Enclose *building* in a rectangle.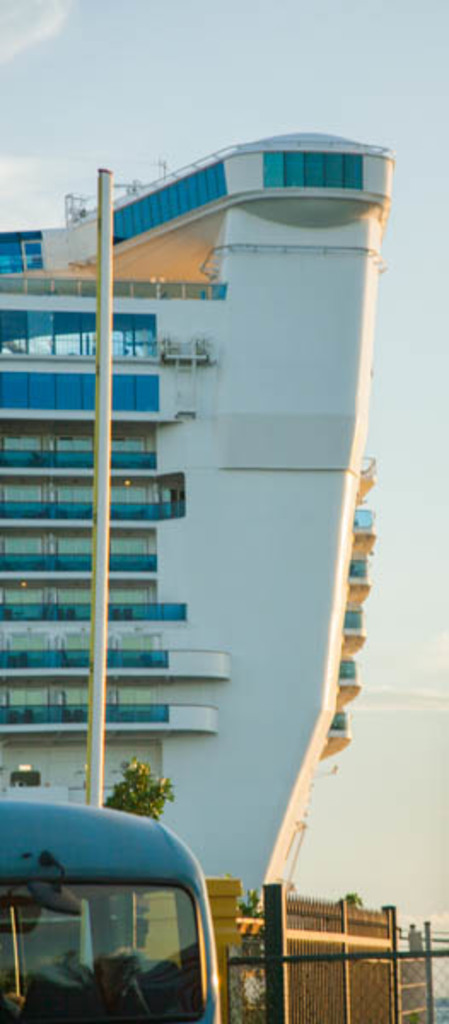
l=0, t=135, r=396, b=973.
